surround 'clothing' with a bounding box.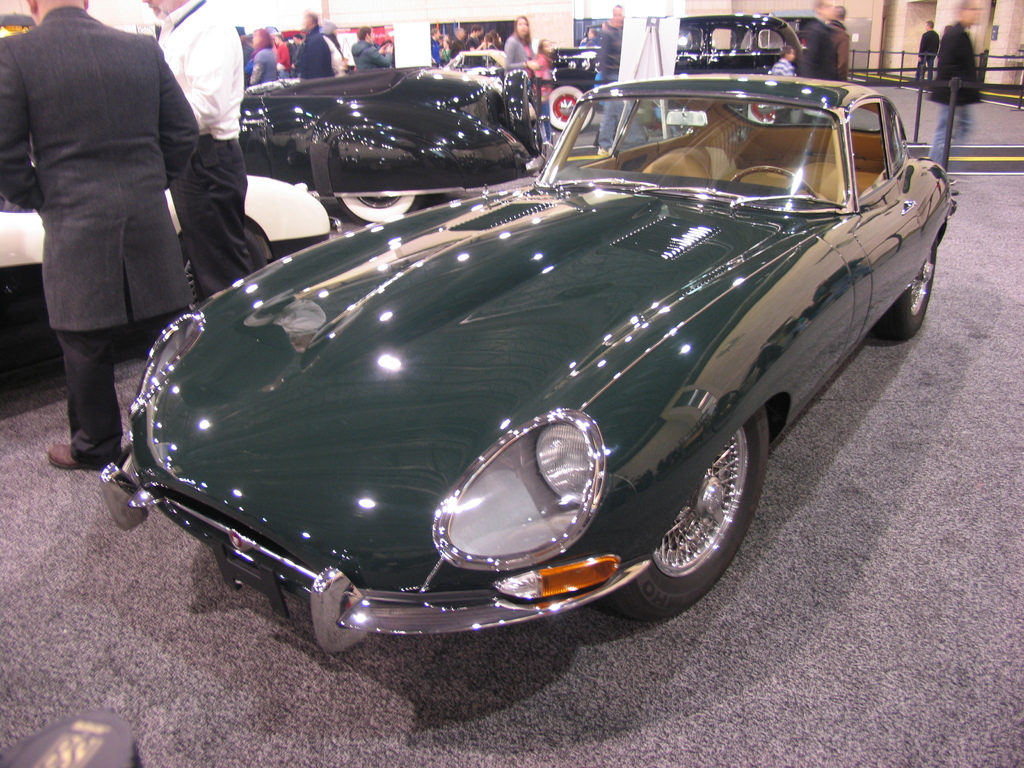
left=771, top=58, right=794, bottom=124.
